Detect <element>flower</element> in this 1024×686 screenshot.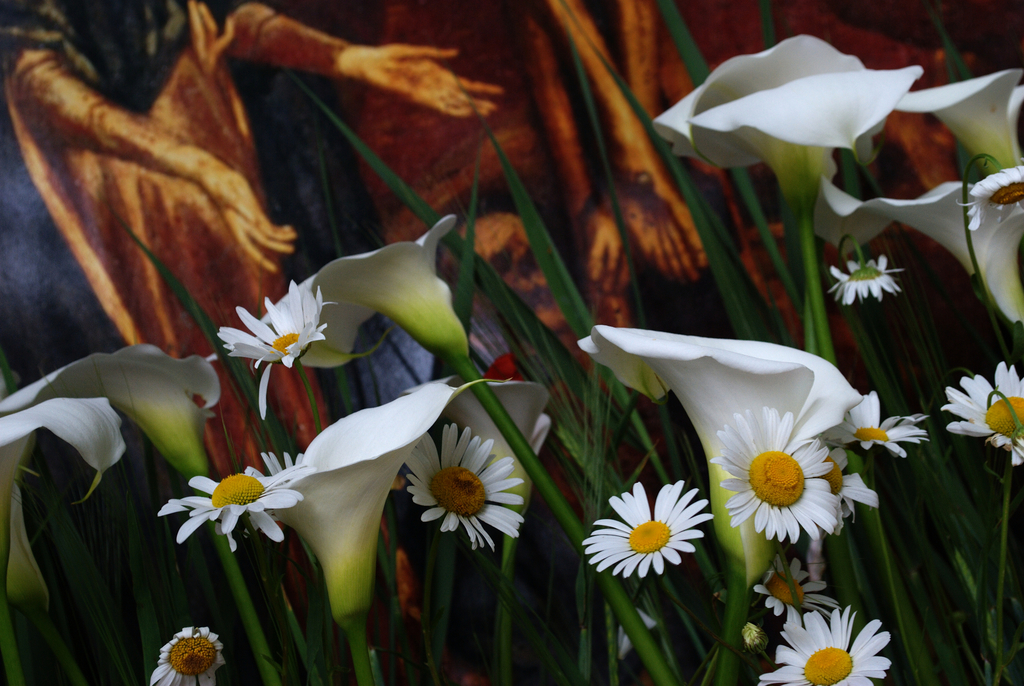
Detection: (163, 619, 234, 685).
